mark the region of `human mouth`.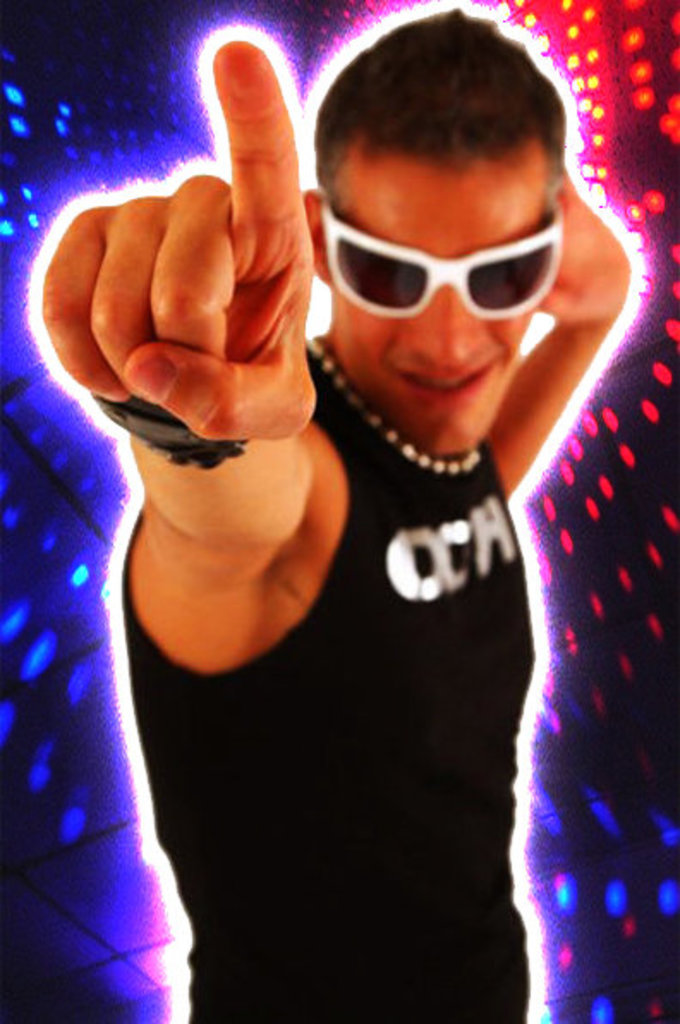
Region: crop(398, 357, 500, 411).
